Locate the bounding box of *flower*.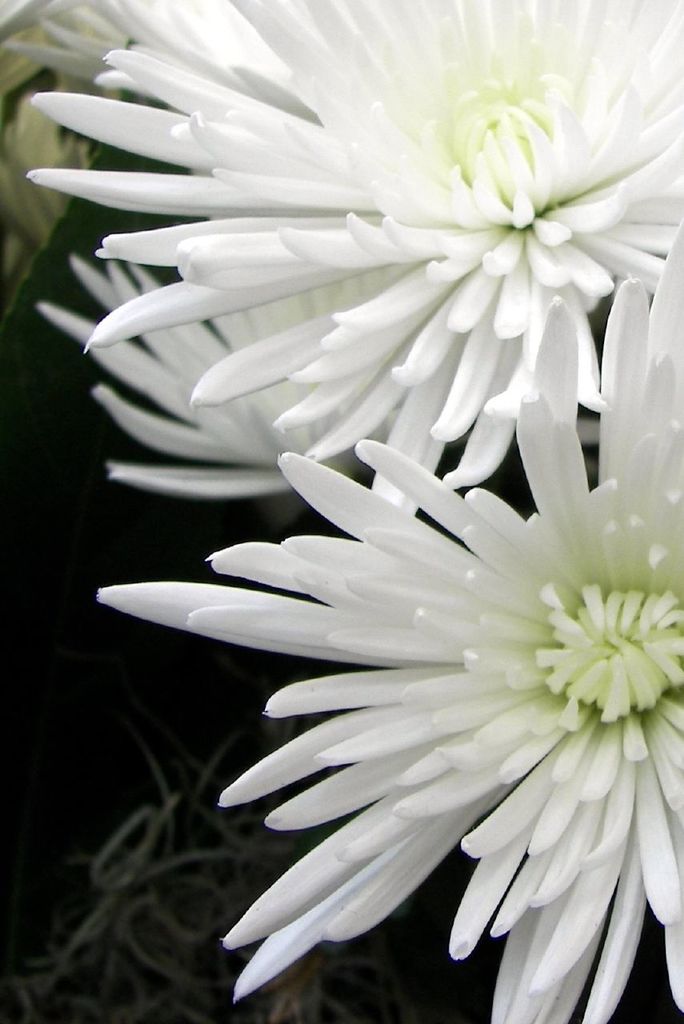
Bounding box: l=0, t=0, r=683, b=543.
